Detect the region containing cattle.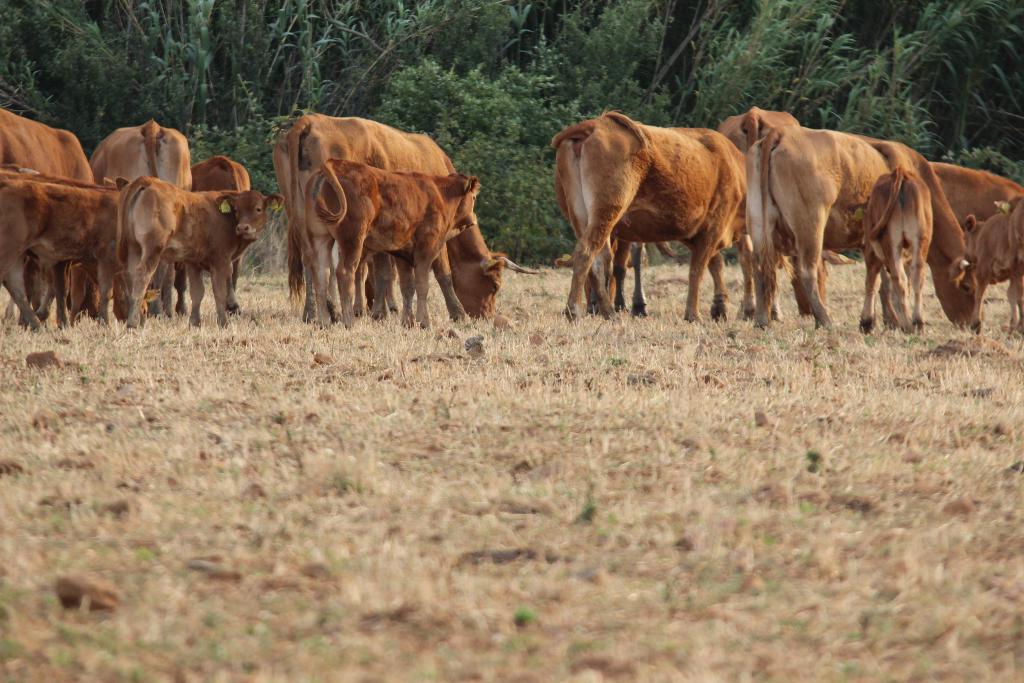
x1=865 y1=171 x2=938 y2=339.
